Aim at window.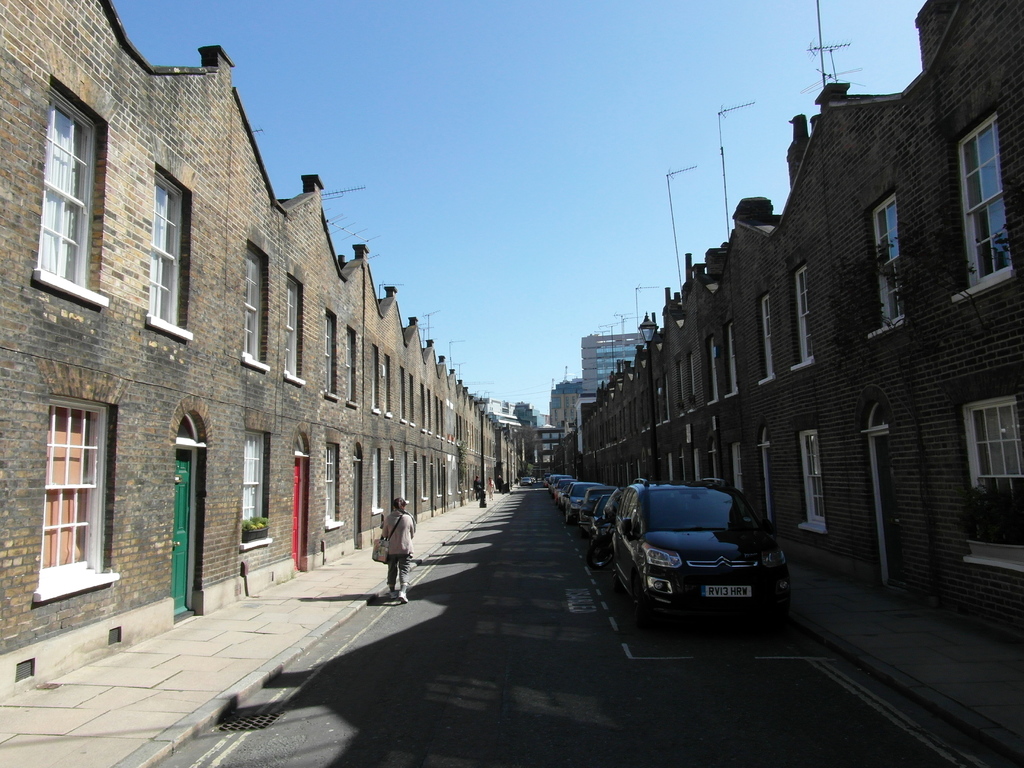
Aimed at {"left": 789, "top": 268, "right": 816, "bottom": 373}.
